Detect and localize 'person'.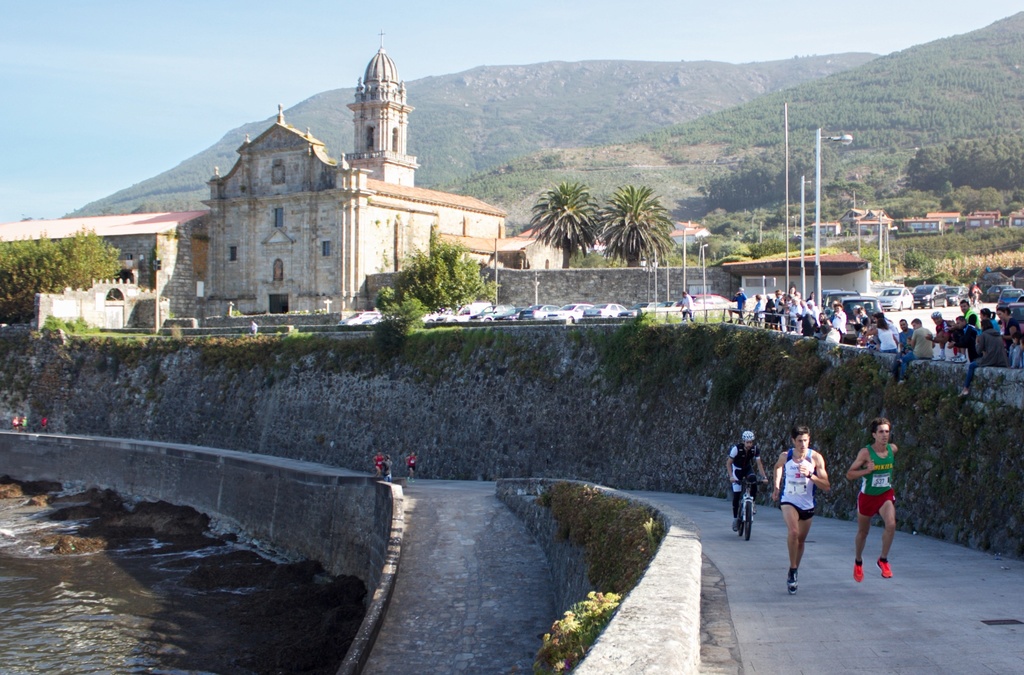
Localized at 373,450,382,475.
